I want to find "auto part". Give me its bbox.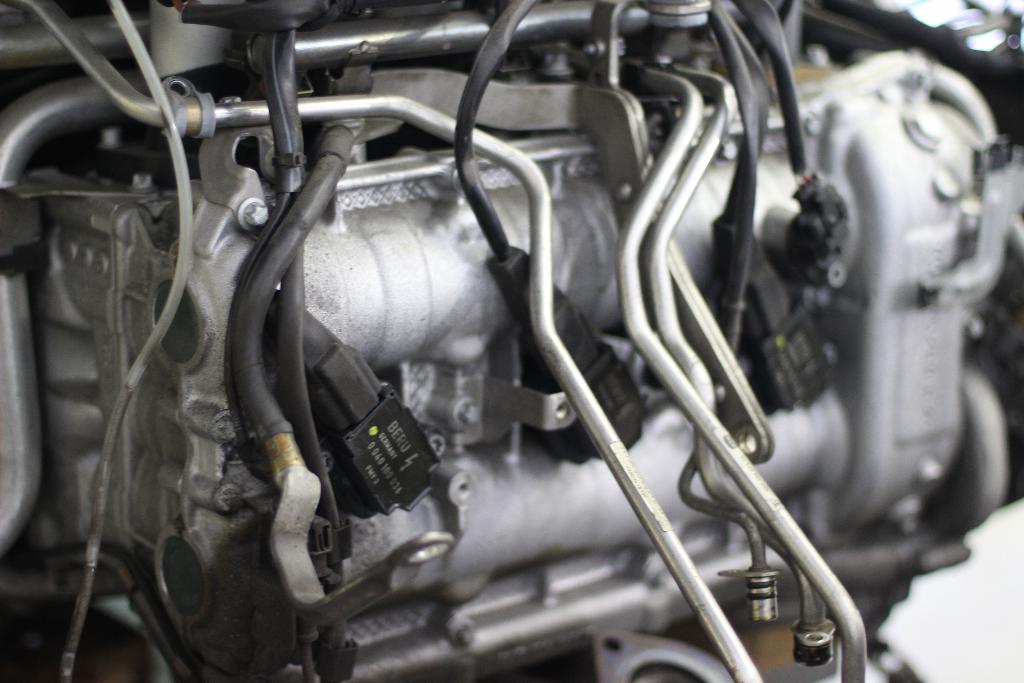
0/0/1023/682.
